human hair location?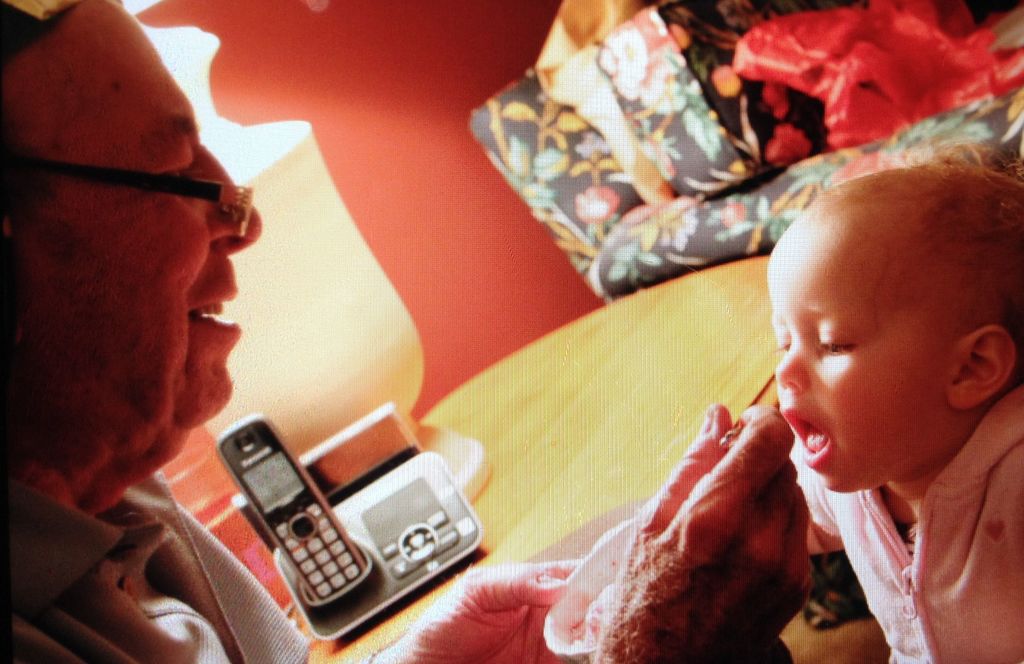
box(880, 150, 1023, 335)
